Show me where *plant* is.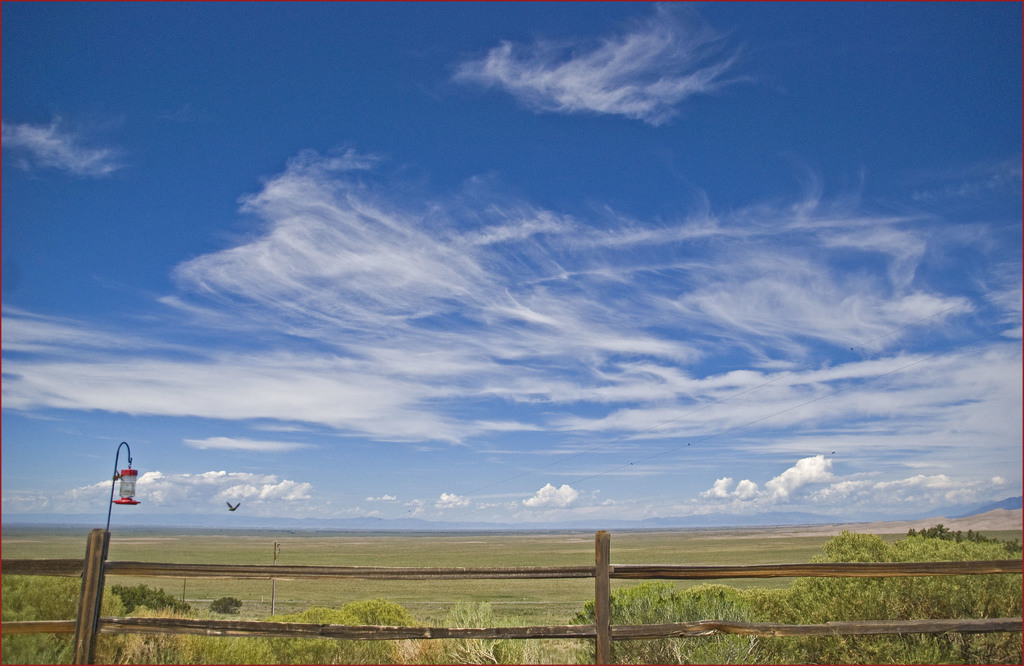
*plant* is at bbox=(209, 589, 244, 614).
